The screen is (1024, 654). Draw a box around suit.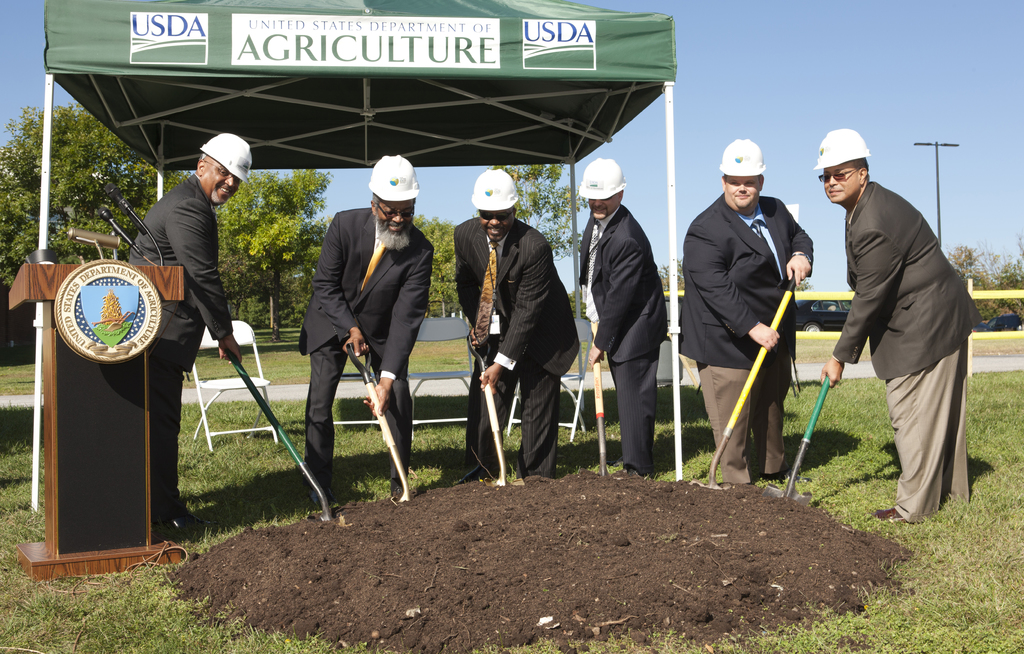
<box>595,186,676,480</box>.
